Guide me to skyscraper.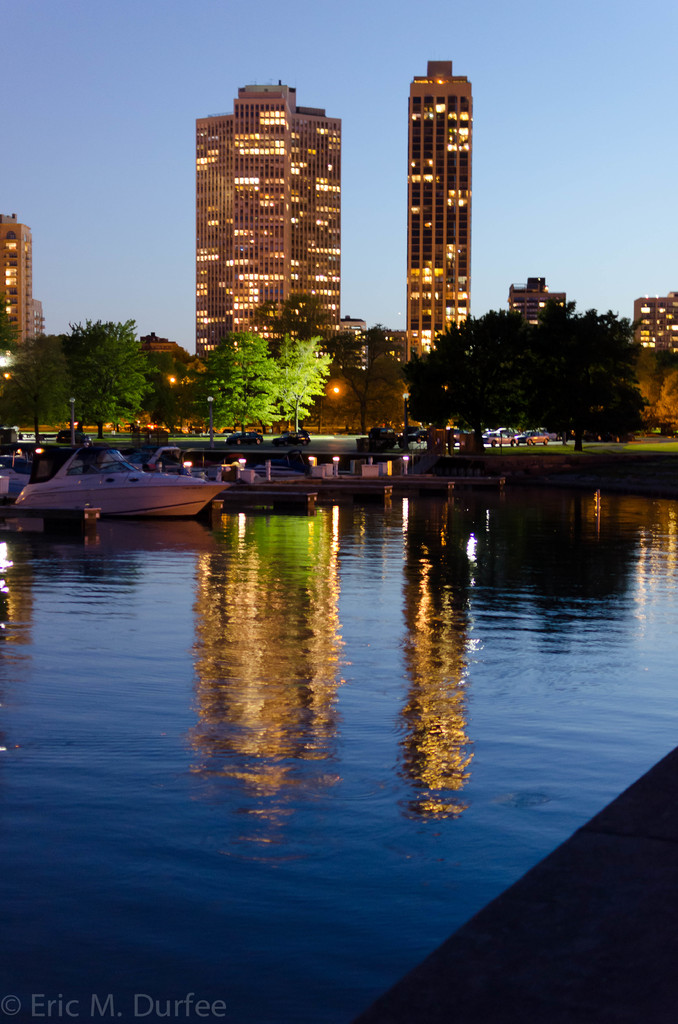
Guidance: left=172, top=145, right=359, bottom=348.
